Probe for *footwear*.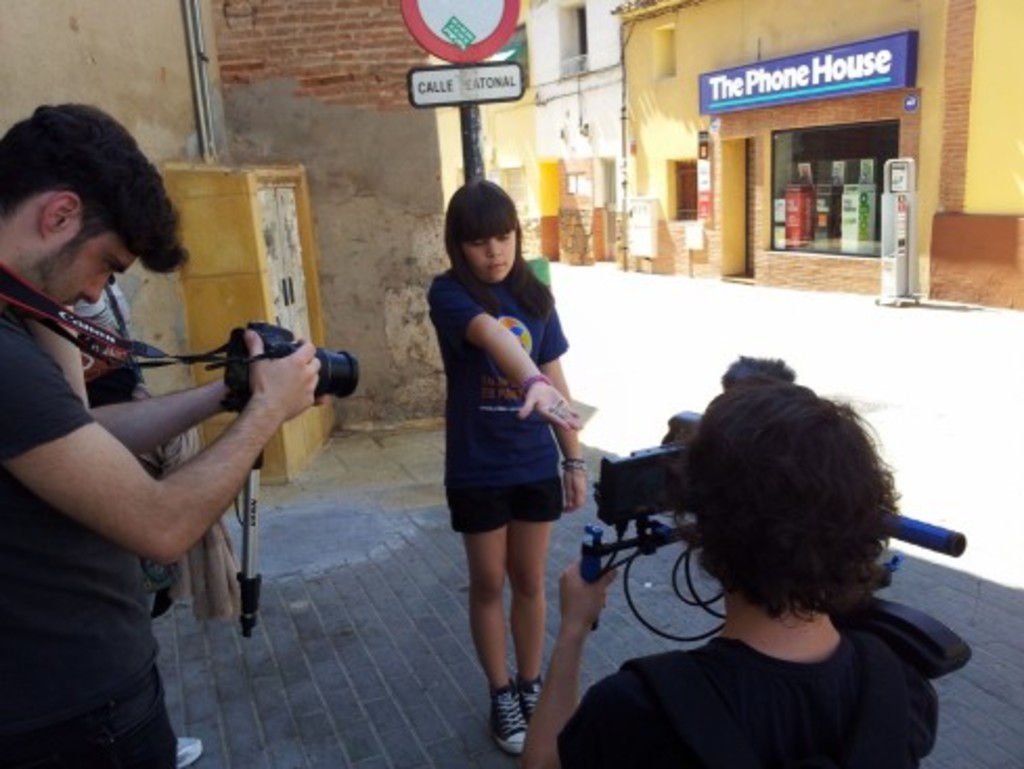
Probe result: 515:675:538:719.
